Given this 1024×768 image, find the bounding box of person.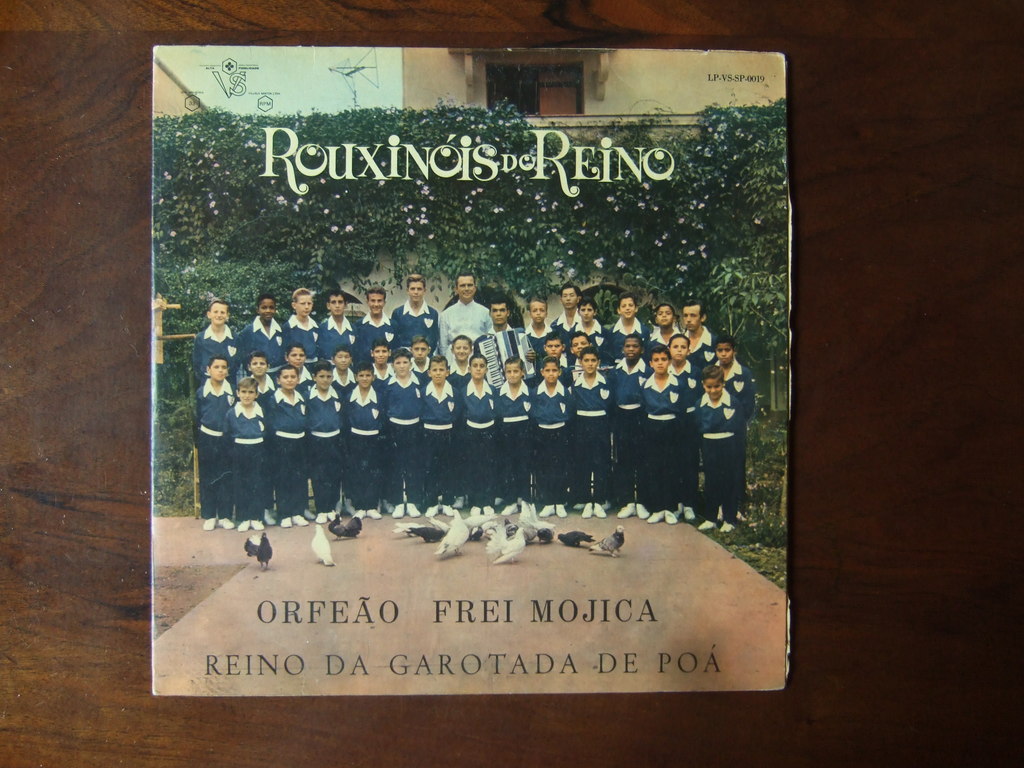
(197, 298, 244, 372).
